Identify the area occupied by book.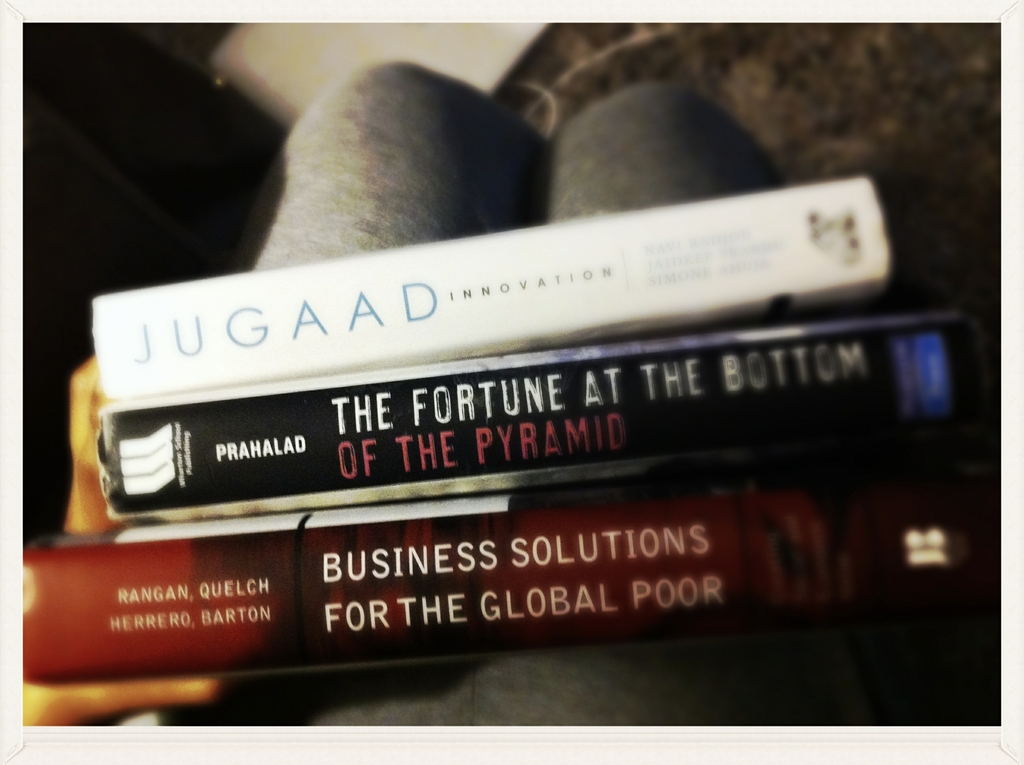
Area: box=[8, 417, 1023, 688].
